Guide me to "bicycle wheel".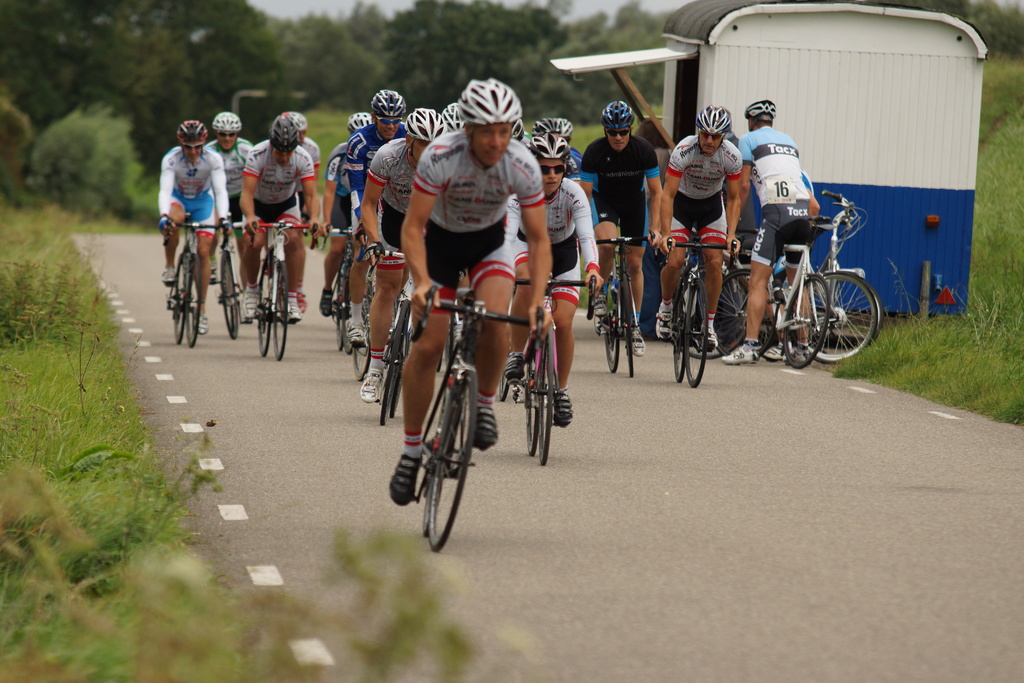
Guidance: [661, 267, 748, 358].
